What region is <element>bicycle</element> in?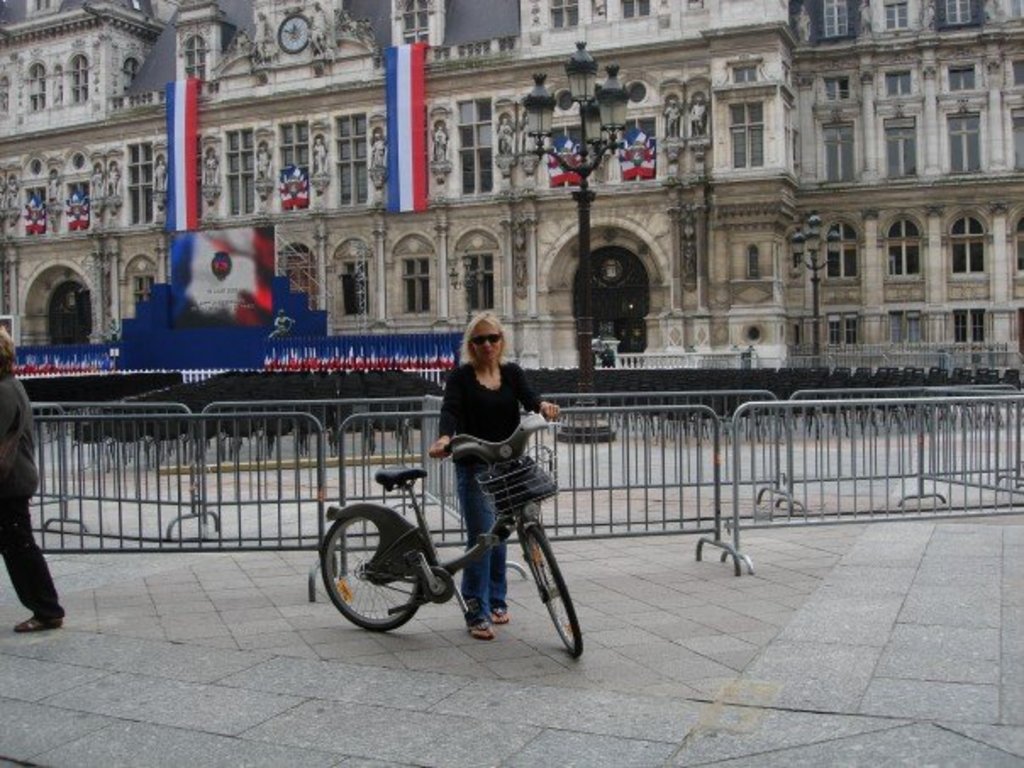
(left=312, top=424, right=607, bottom=651).
